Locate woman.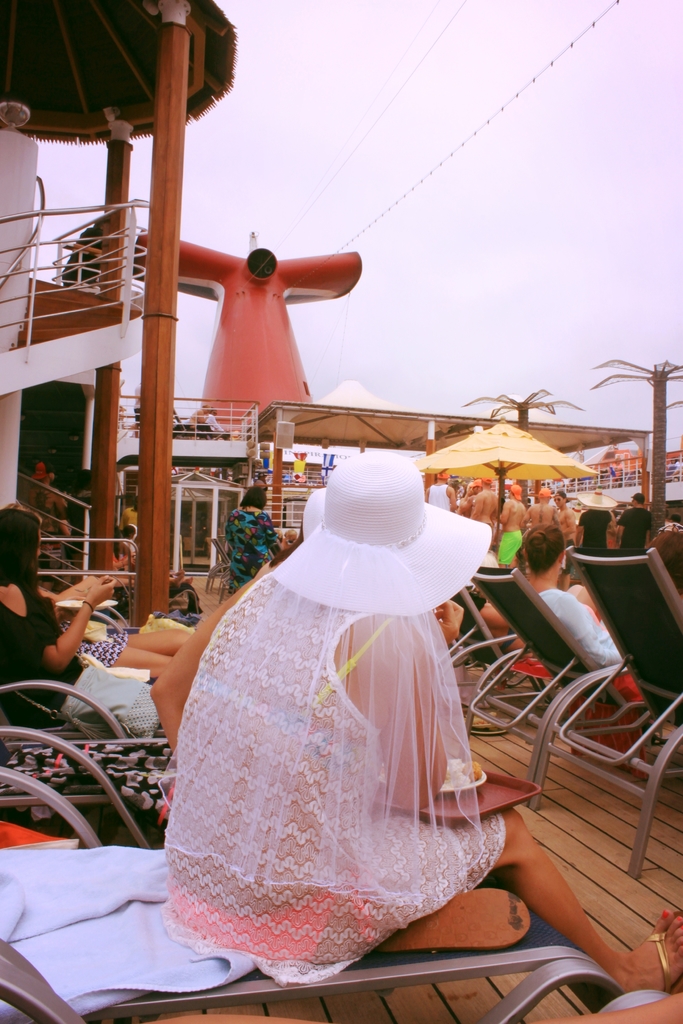
Bounding box: x1=0, y1=502, x2=152, y2=739.
